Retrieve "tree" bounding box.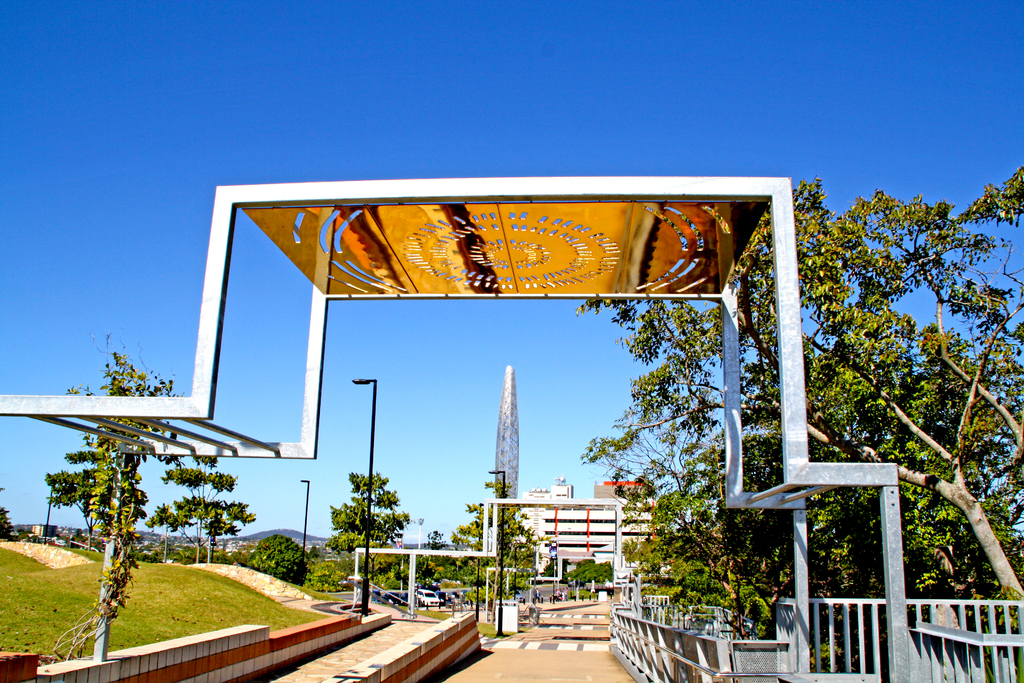
Bounding box: (x1=328, y1=468, x2=410, y2=583).
